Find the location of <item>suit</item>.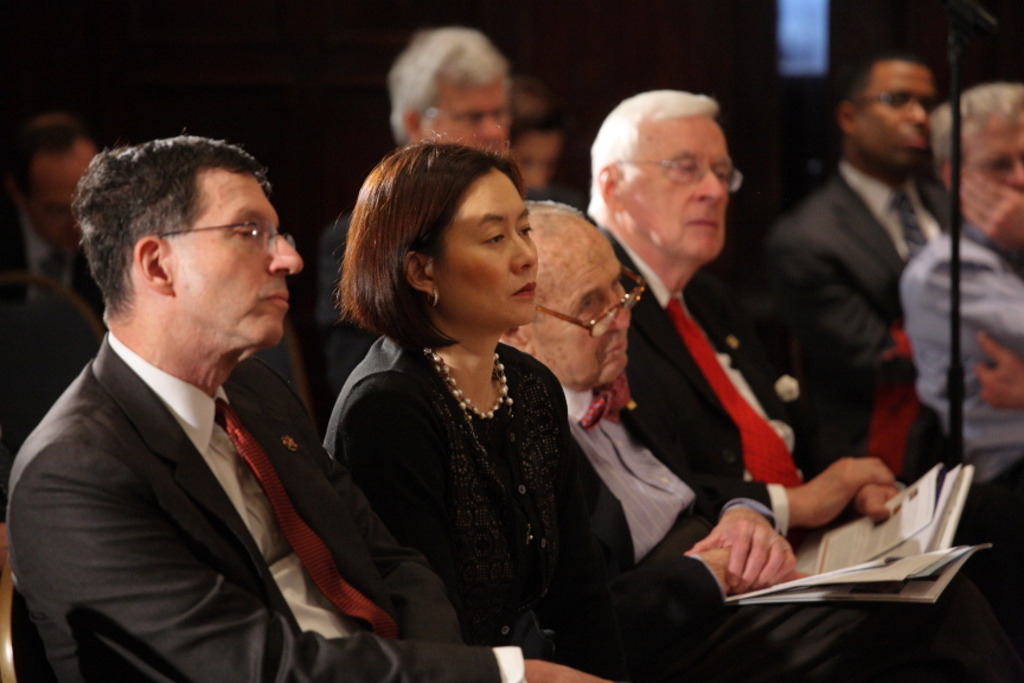
Location: (left=763, top=151, right=973, bottom=384).
